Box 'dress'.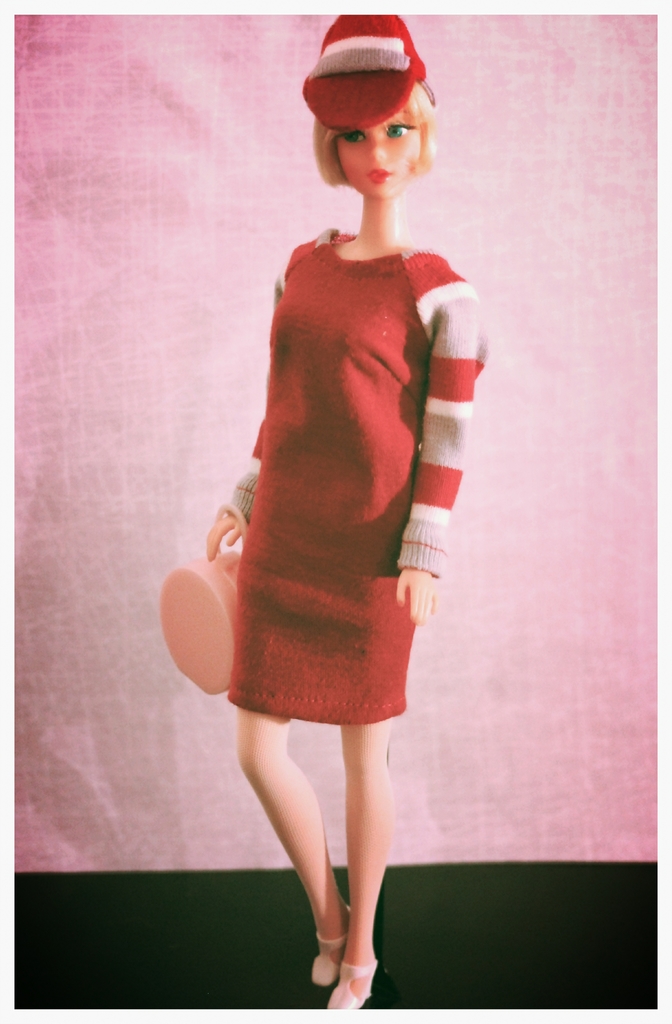
BBox(225, 228, 500, 738).
